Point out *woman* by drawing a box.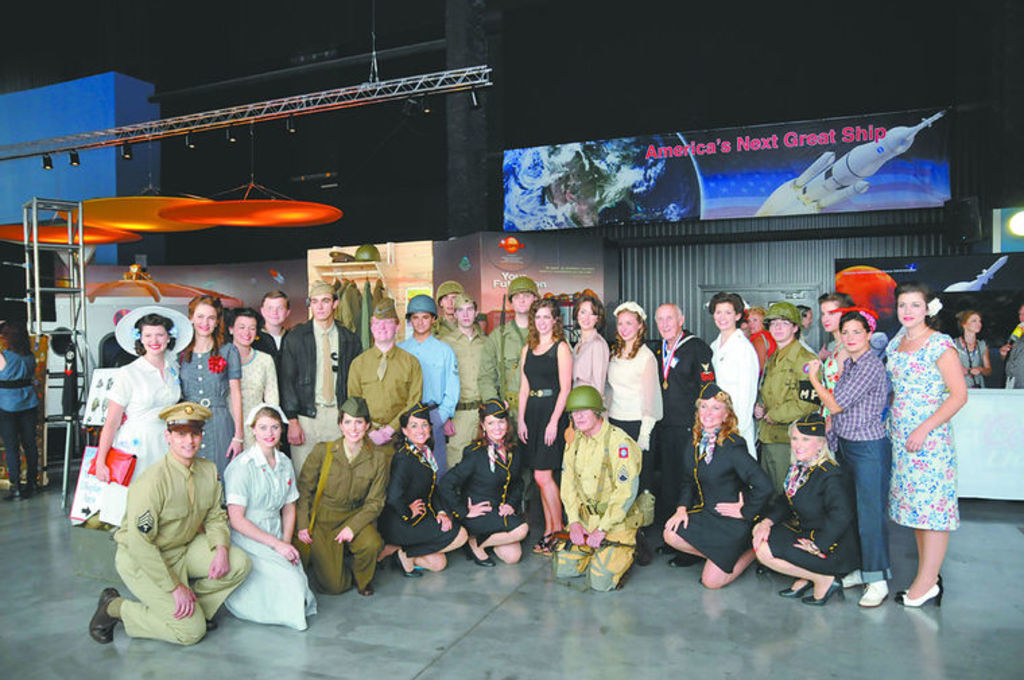
rect(0, 315, 44, 504).
